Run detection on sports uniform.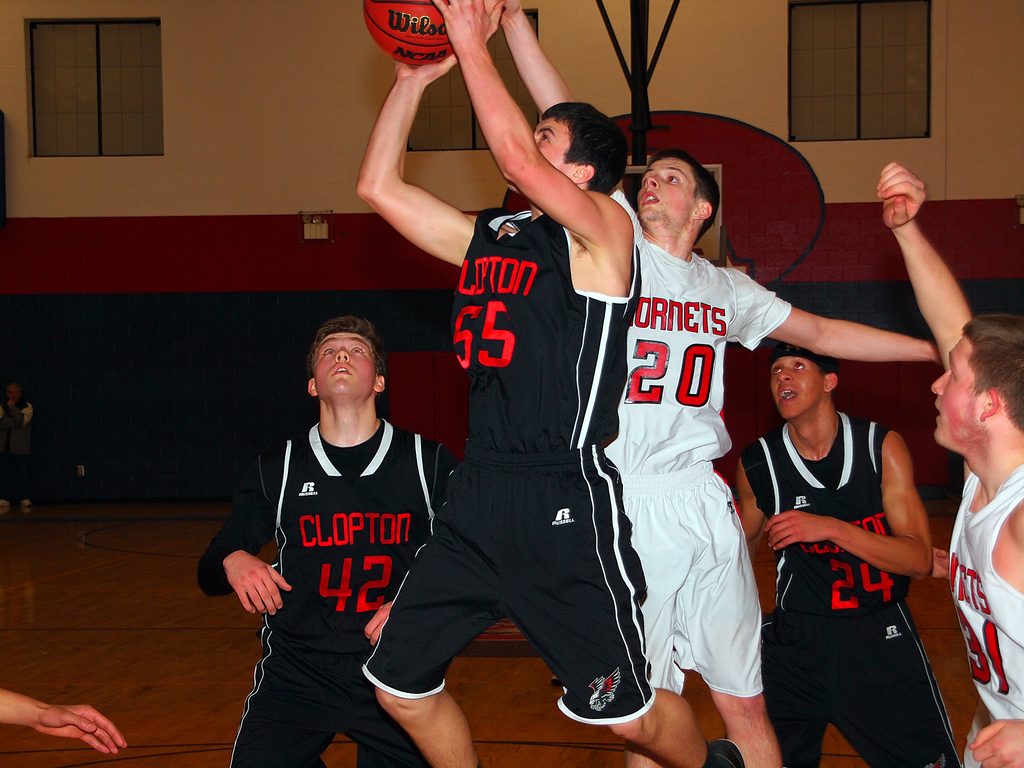
Result: 196,424,458,767.
